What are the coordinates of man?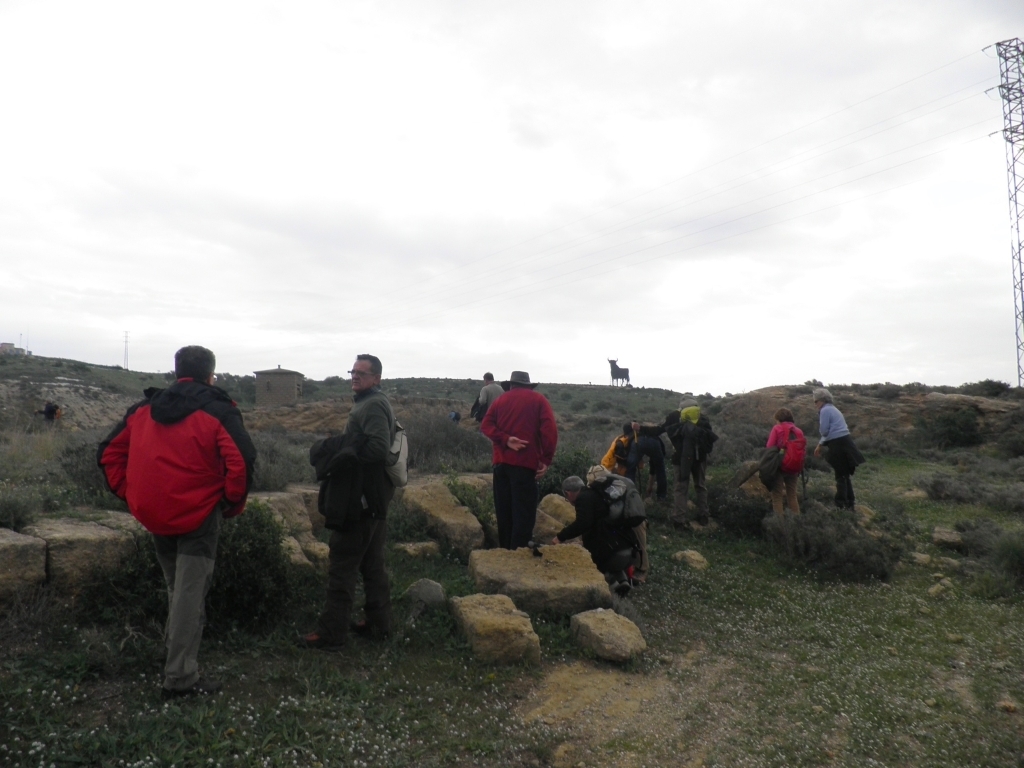
(604,423,644,481).
